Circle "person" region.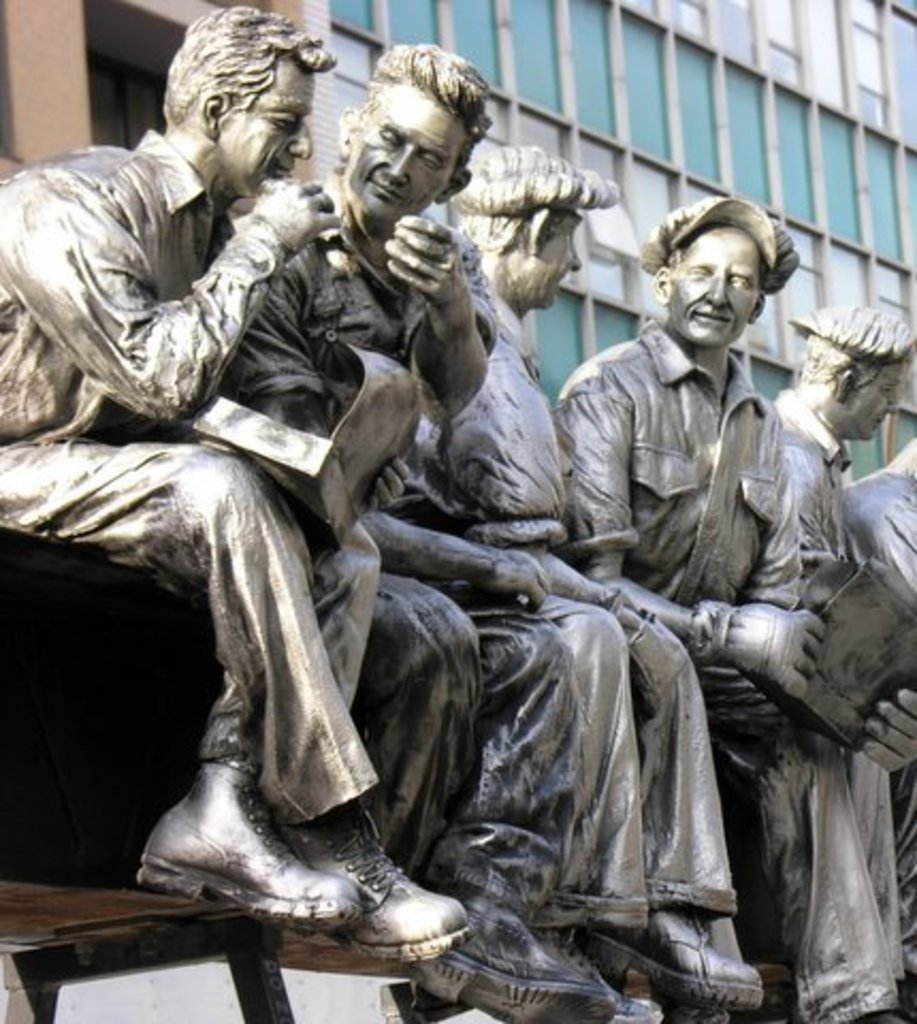
Region: select_region(232, 32, 493, 964).
